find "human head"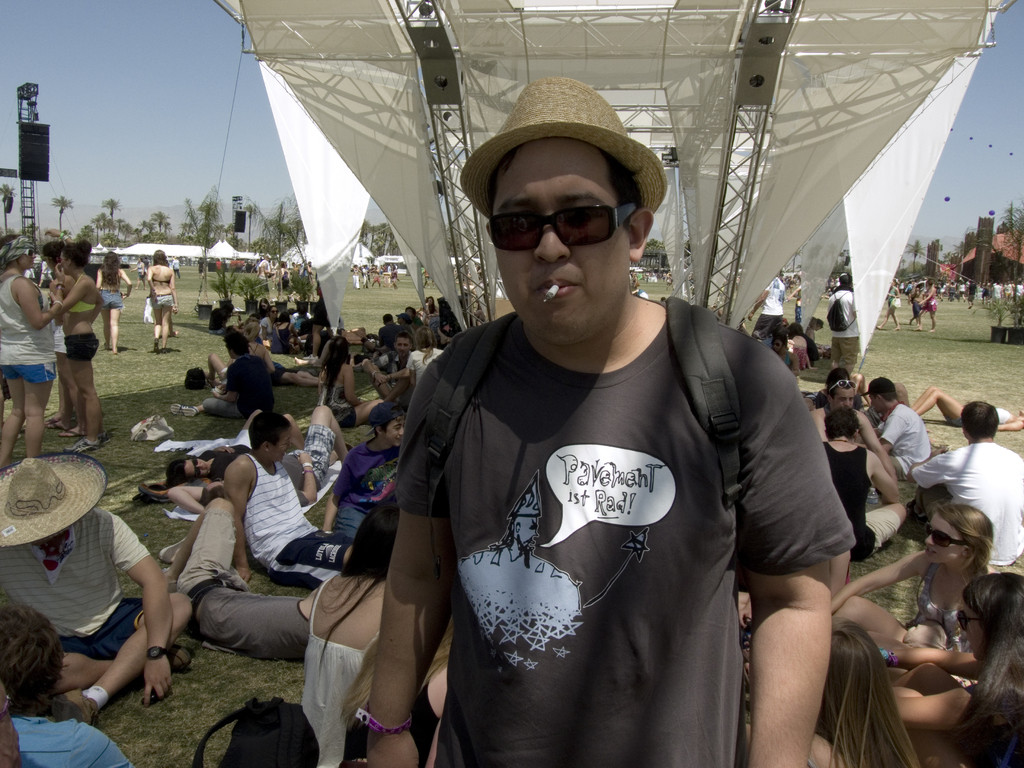
405/306/417/319
